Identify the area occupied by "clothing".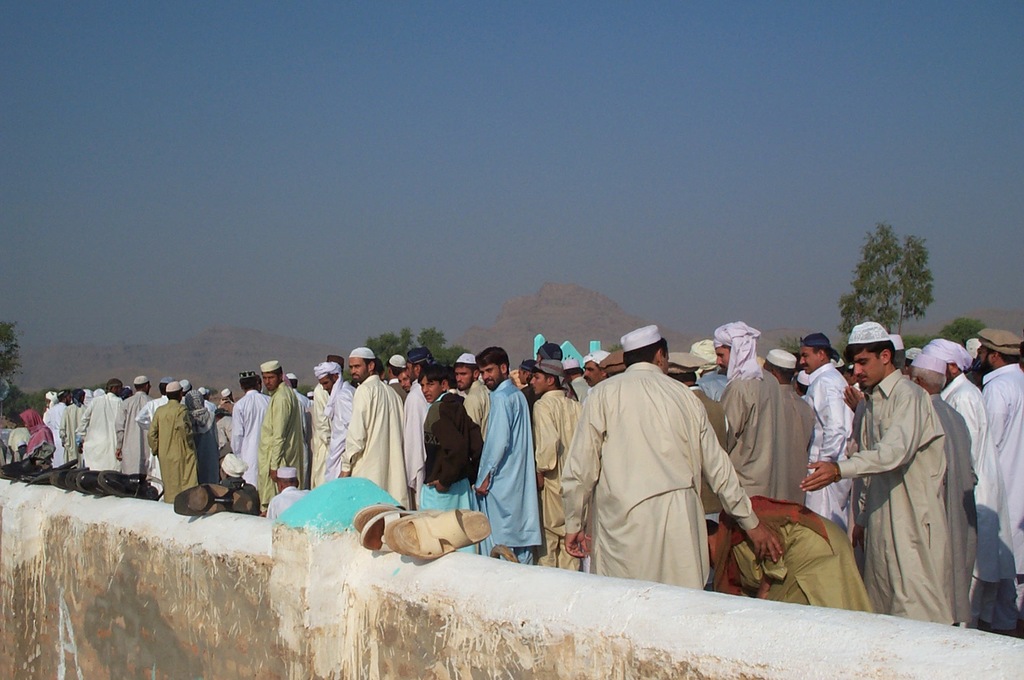
Area: x1=113, y1=393, x2=155, y2=476.
